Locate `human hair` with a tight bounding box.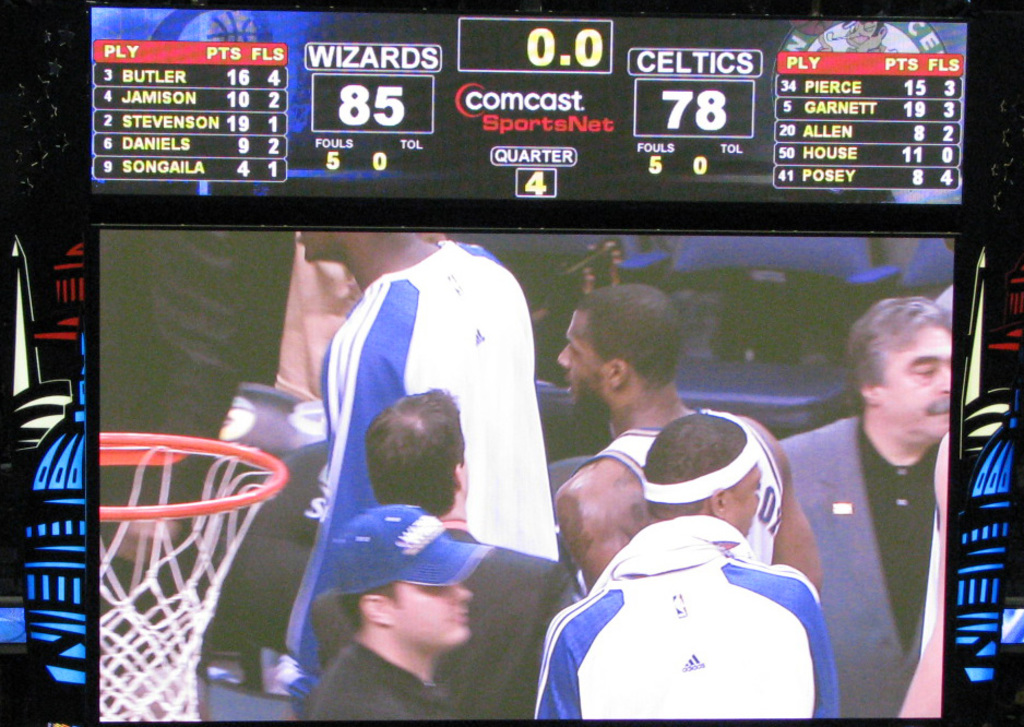
bbox=(366, 389, 466, 517).
